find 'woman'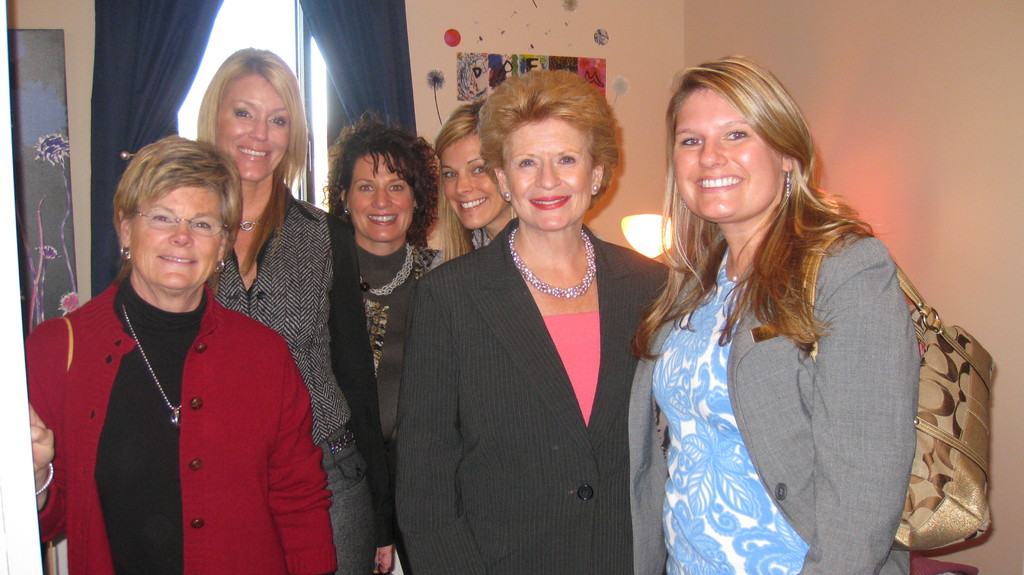
box(435, 101, 523, 264)
